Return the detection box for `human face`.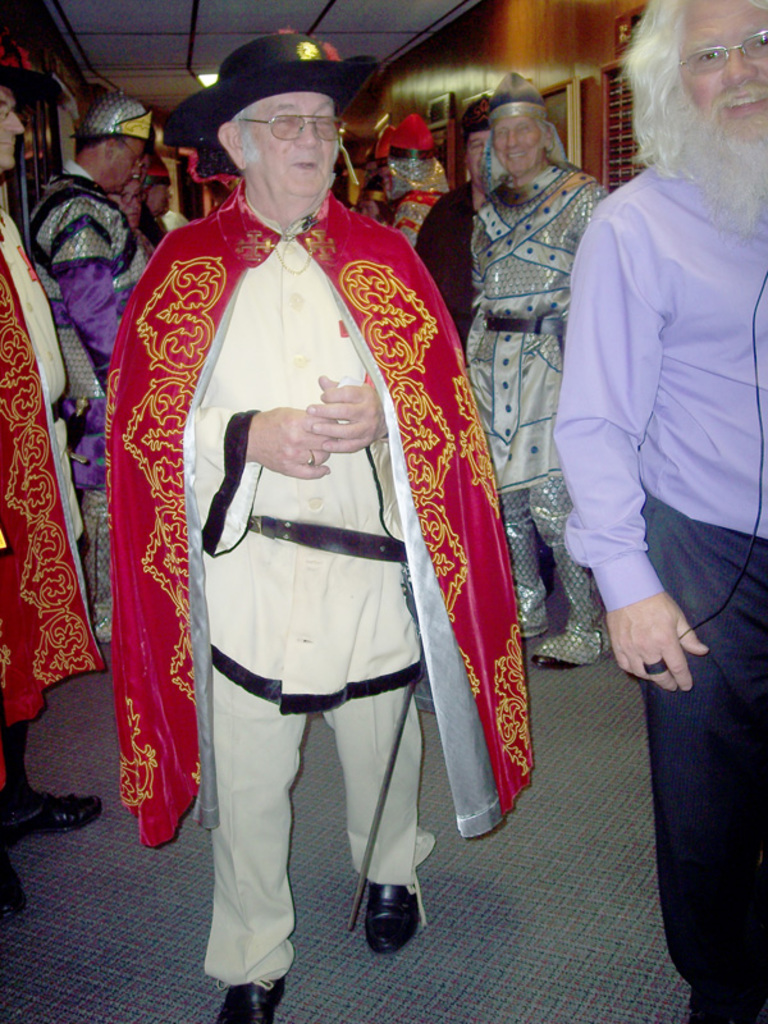
{"left": 242, "top": 82, "right": 340, "bottom": 197}.
